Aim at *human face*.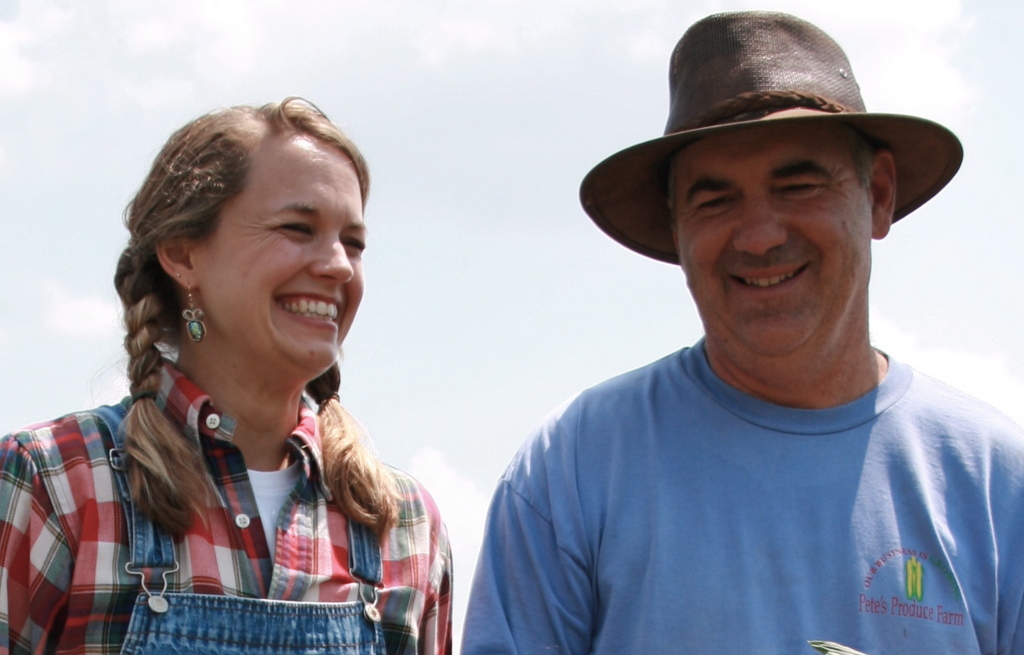
Aimed at bbox=(676, 132, 867, 352).
